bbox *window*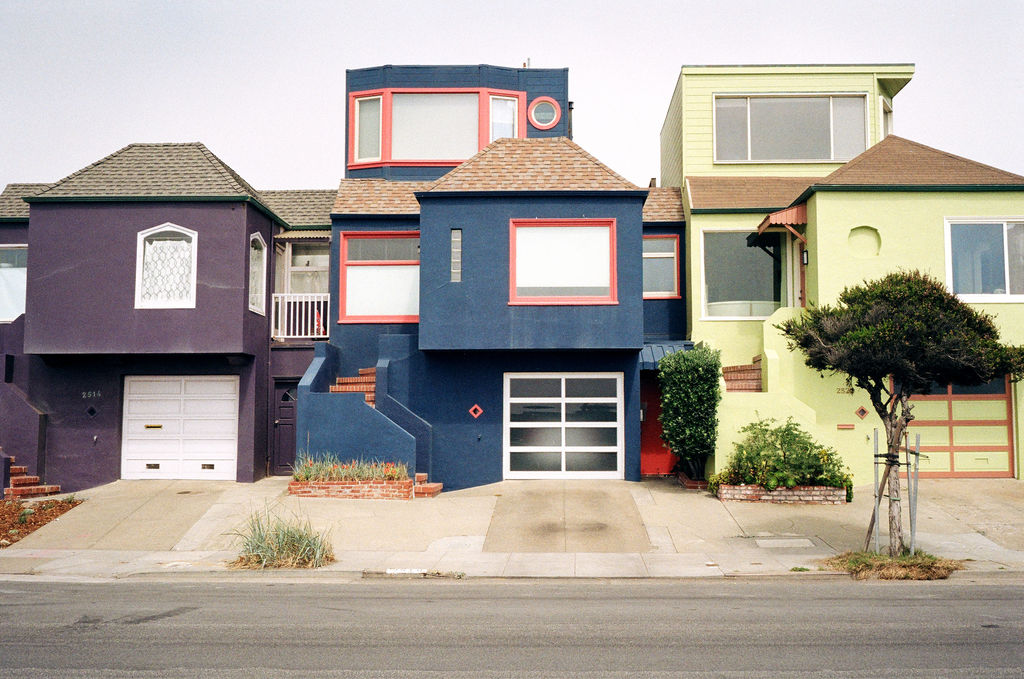
<region>698, 227, 793, 318</region>
